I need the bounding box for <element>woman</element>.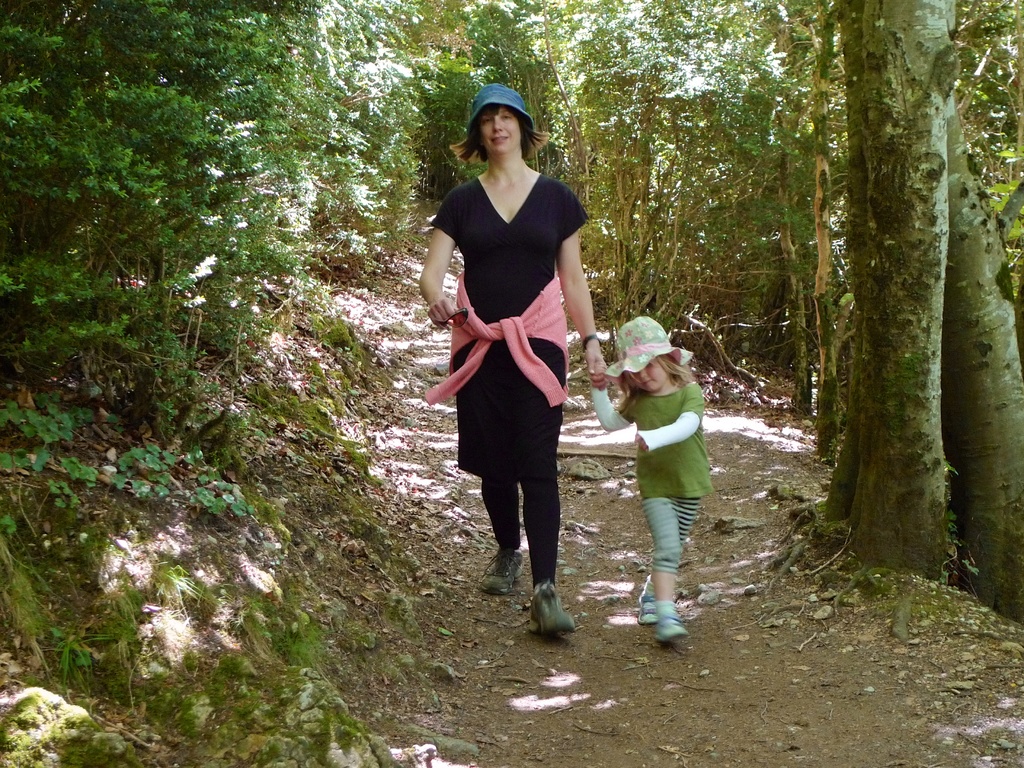
Here it is: 403, 94, 613, 607.
